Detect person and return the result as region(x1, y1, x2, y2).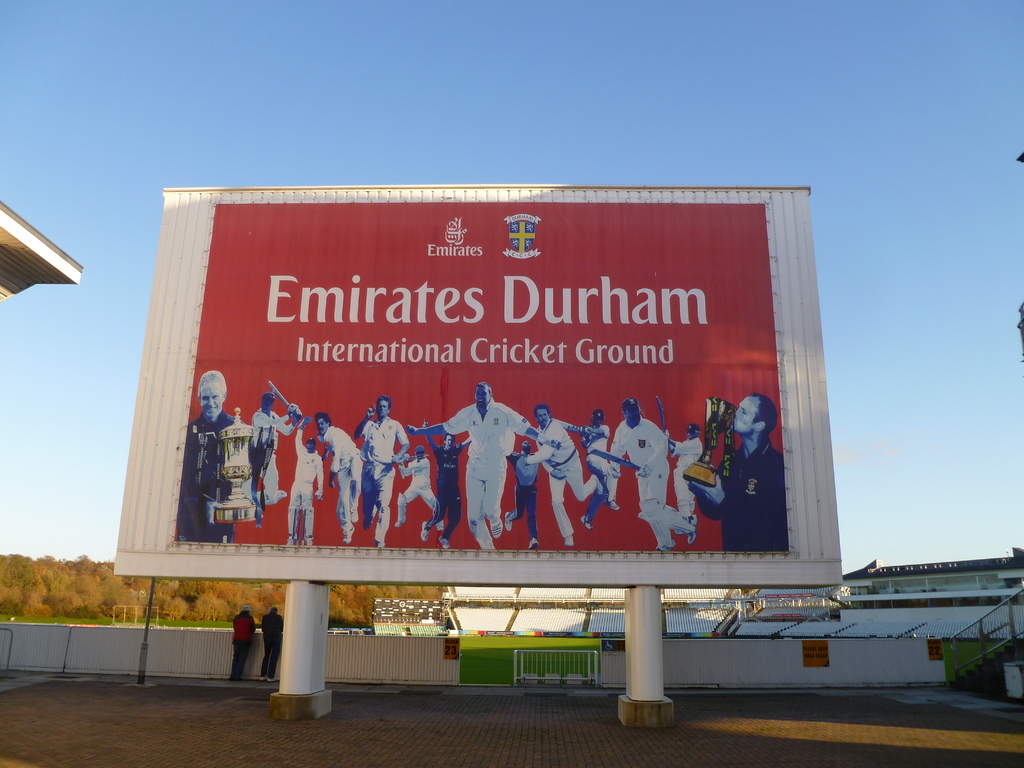
region(522, 403, 604, 545).
